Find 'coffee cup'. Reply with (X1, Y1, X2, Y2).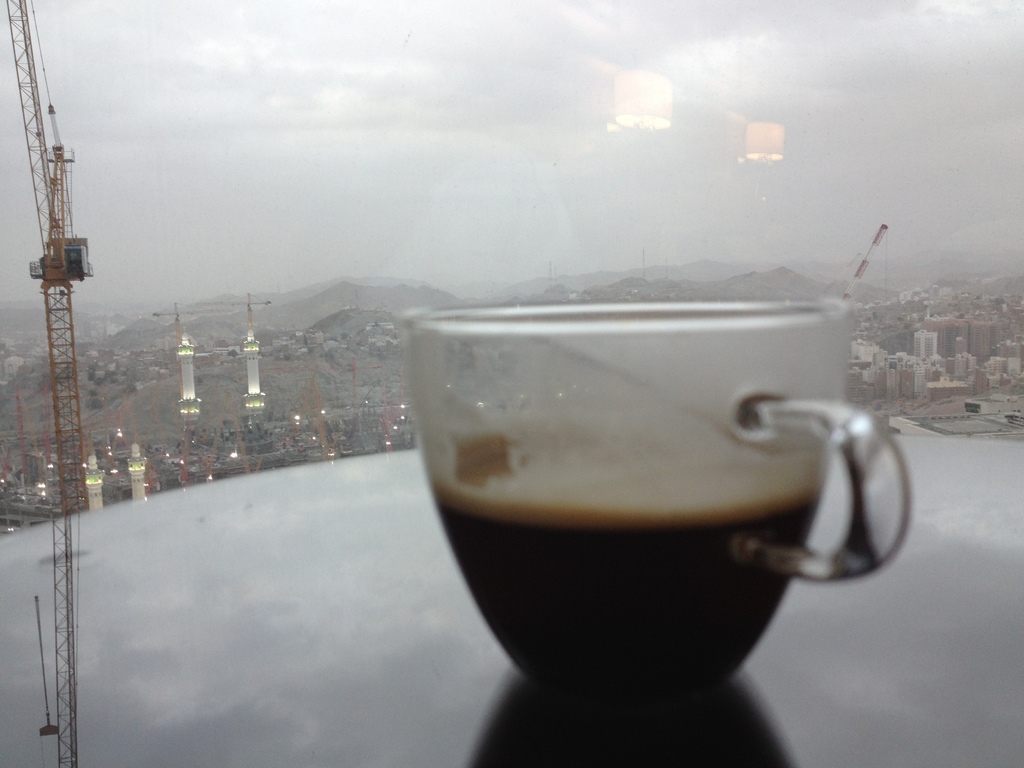
(401, 297, 913, 698).
